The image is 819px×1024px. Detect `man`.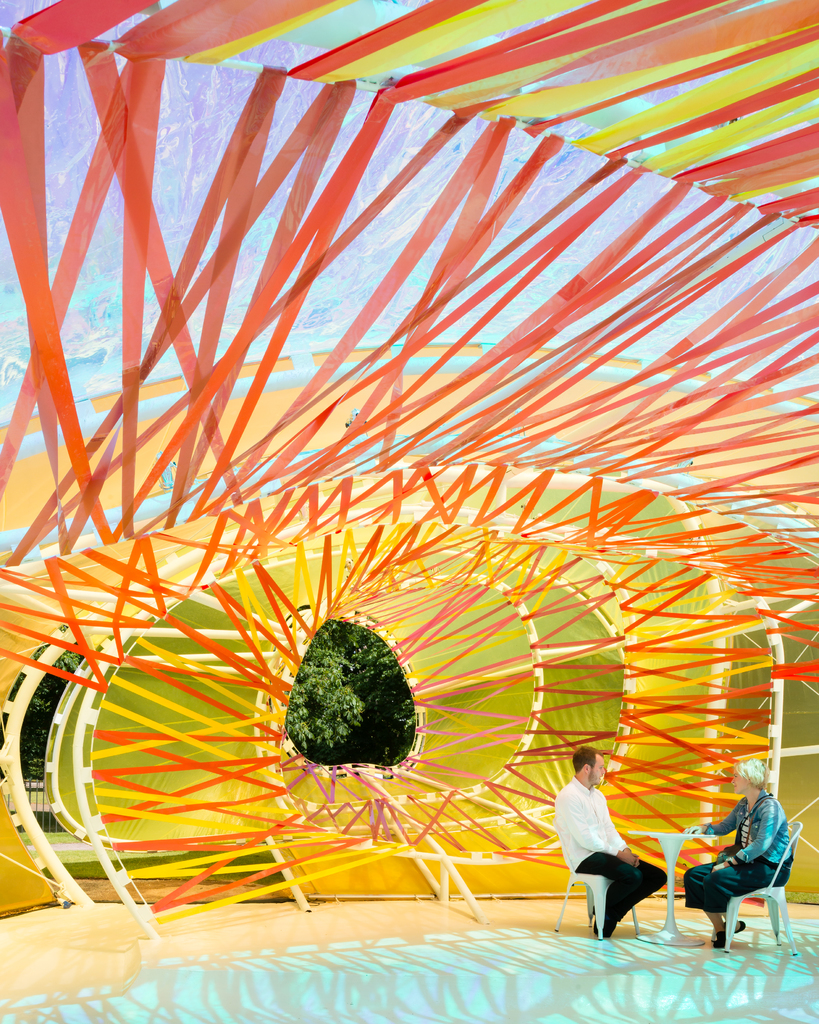
Detection: 550, 755, 674, 936.
